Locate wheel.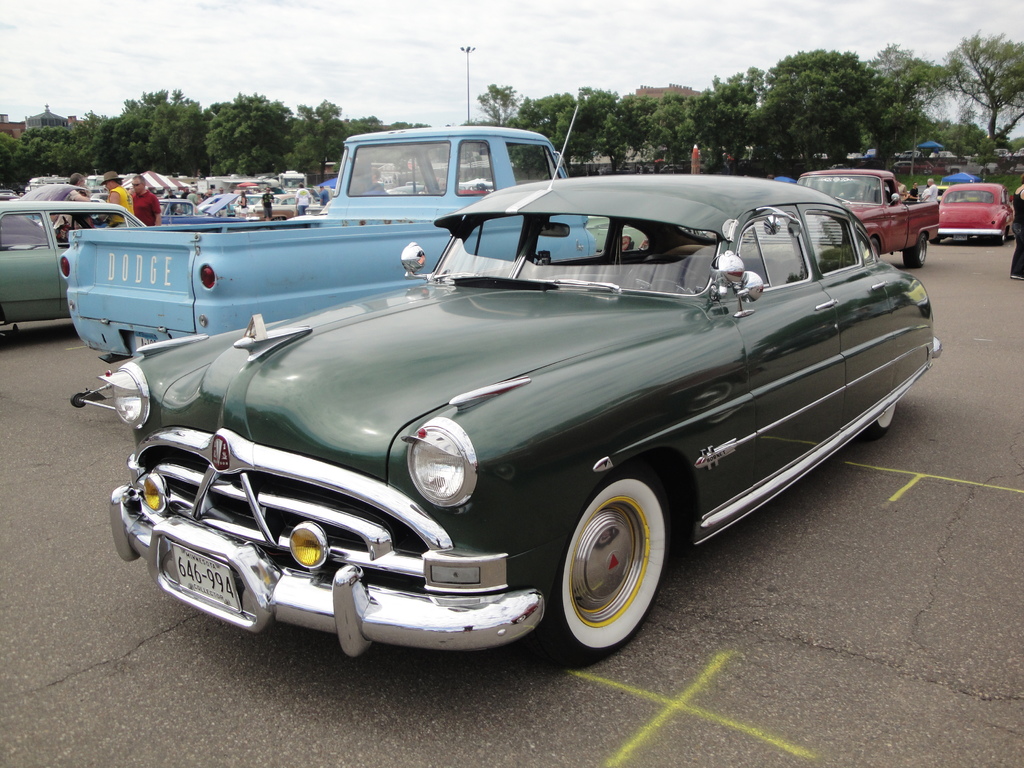
Bounding box: {"left": 867, "top": 404, "right": 898, "bottom": 440}.
